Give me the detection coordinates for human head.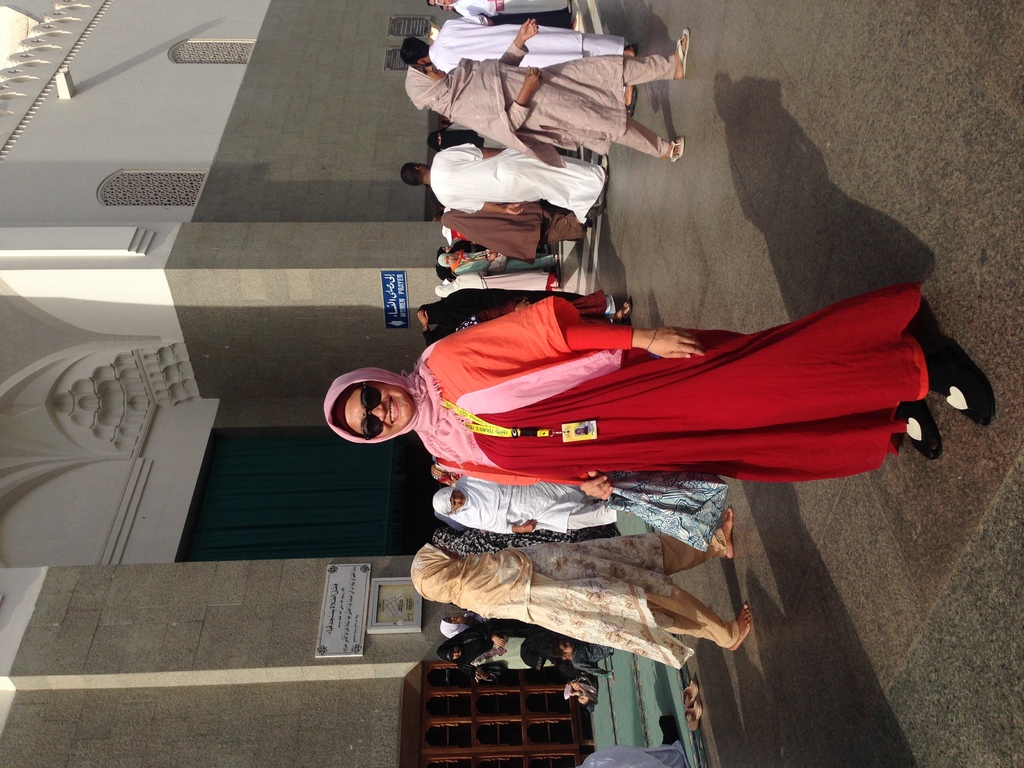
<box>418,300,444,323</box>.
